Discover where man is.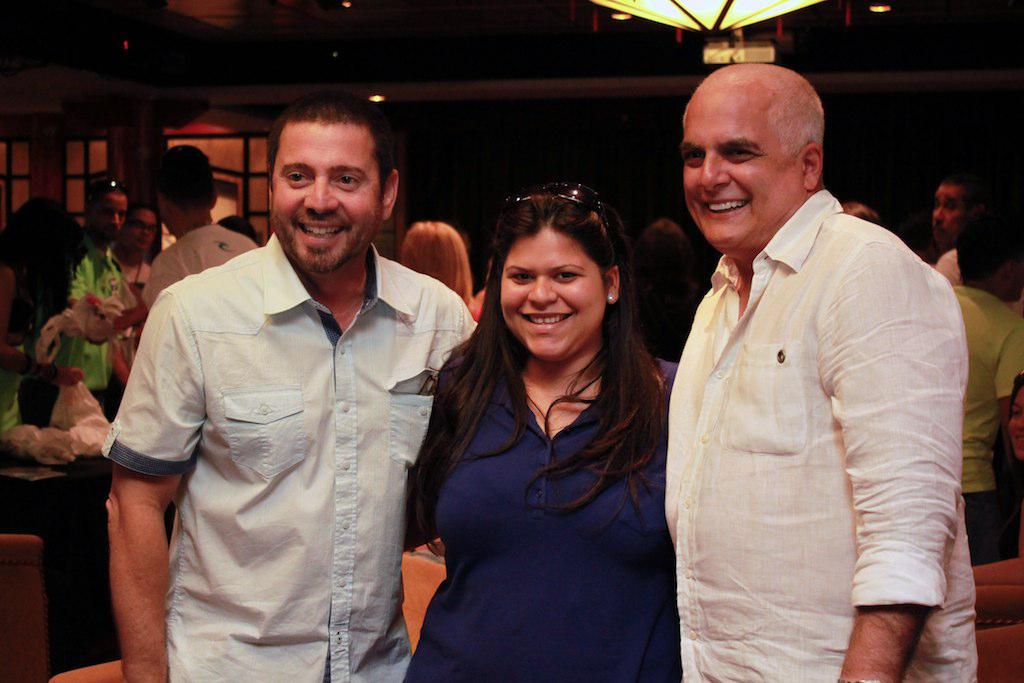
Discovered at [98,88,466,672].
